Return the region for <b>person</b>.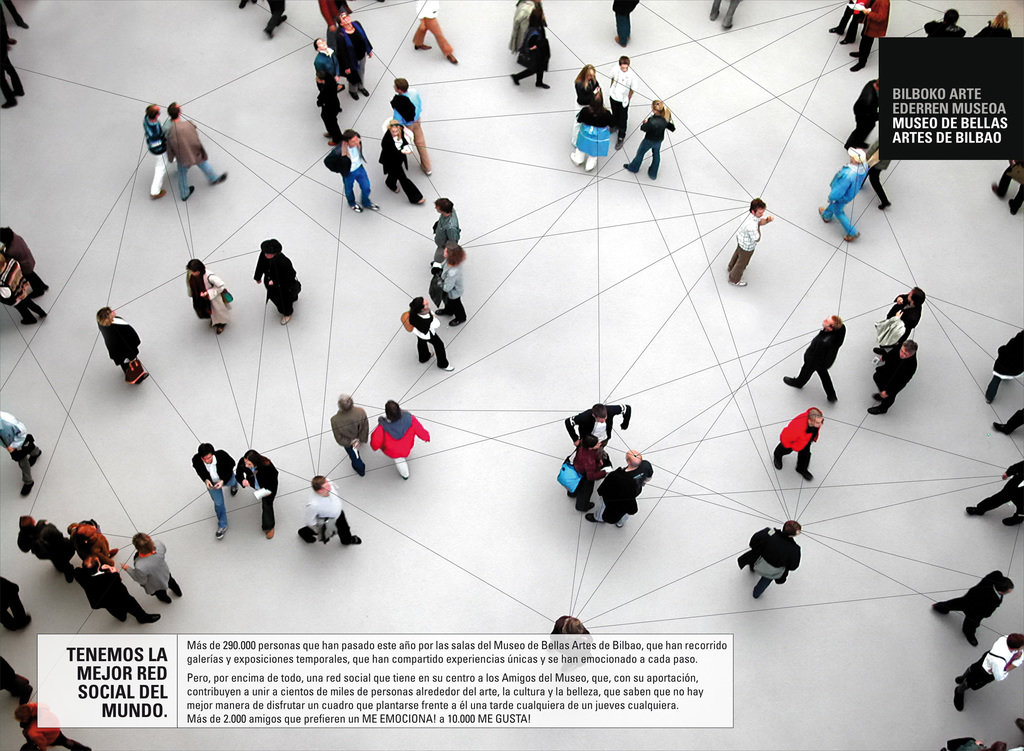
pyautogui.locateOnScreen(0, 33, 28, 111).
